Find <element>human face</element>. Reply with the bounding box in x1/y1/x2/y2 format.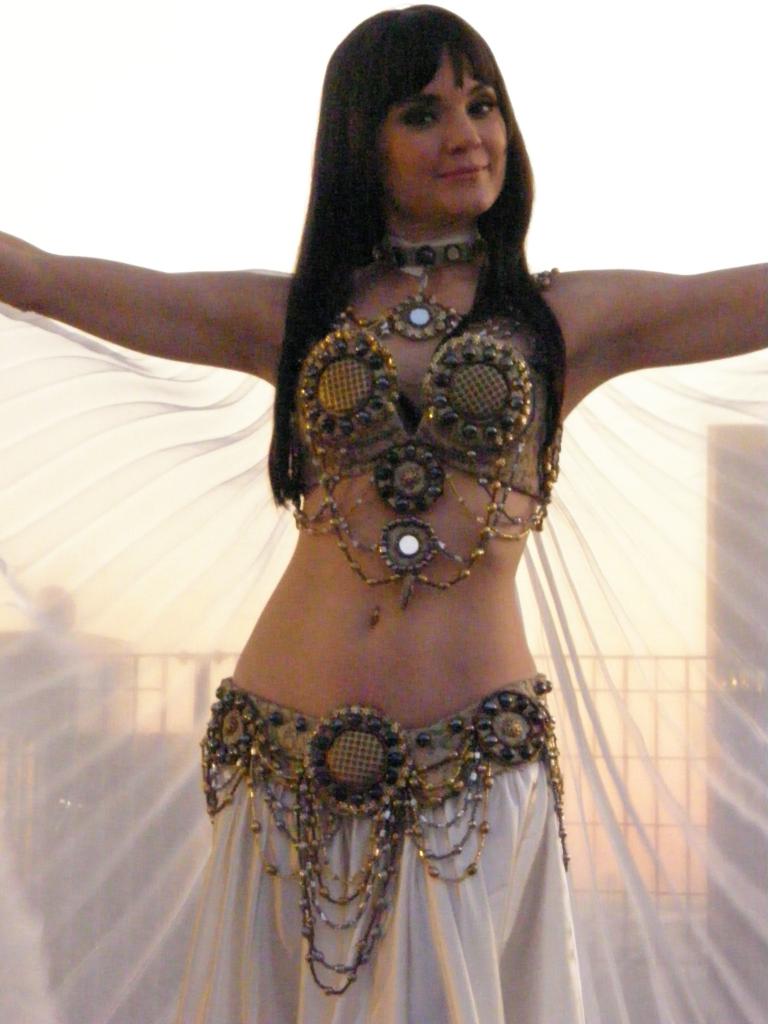
384/48/508/218.
